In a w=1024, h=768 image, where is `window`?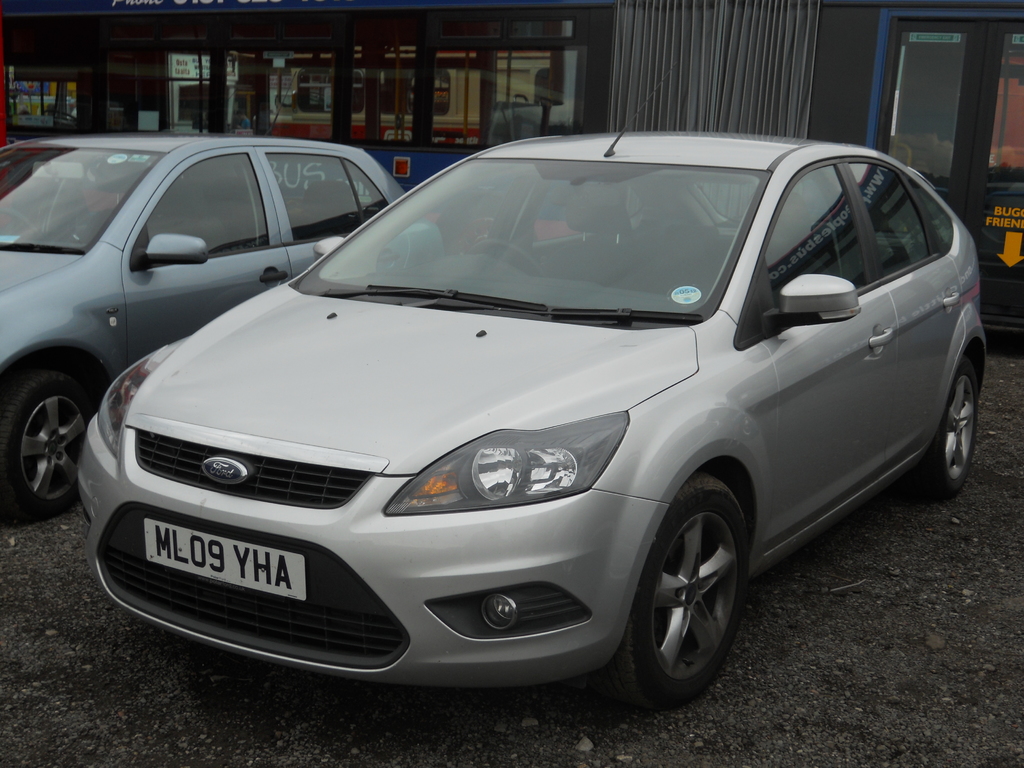
[904, 172, 953, 256].
